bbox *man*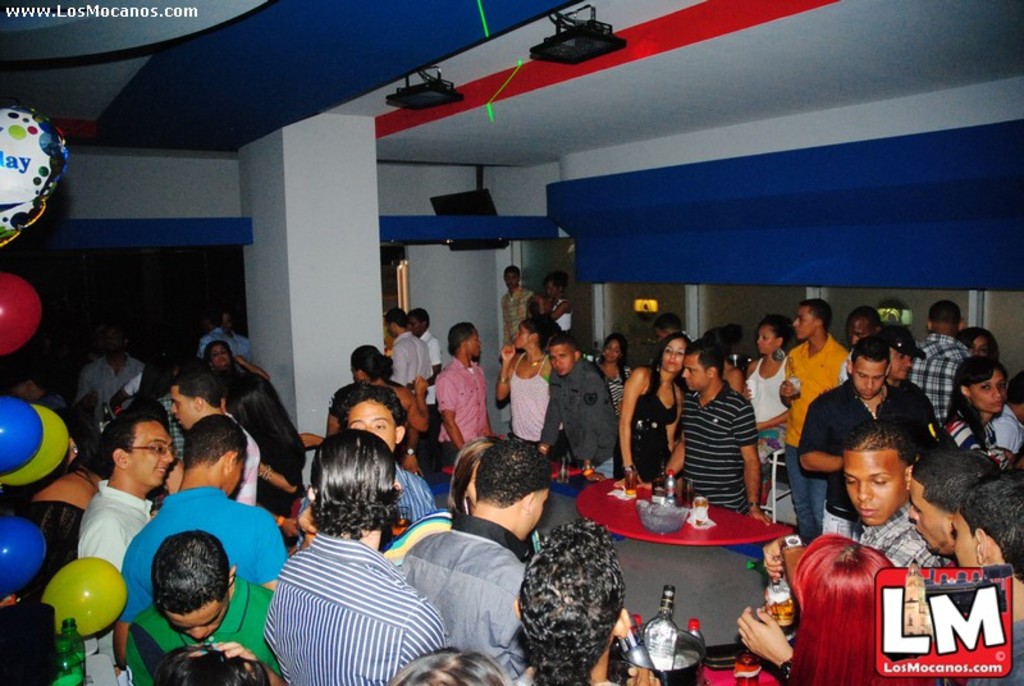
rect(539, 335, 621, 488)
